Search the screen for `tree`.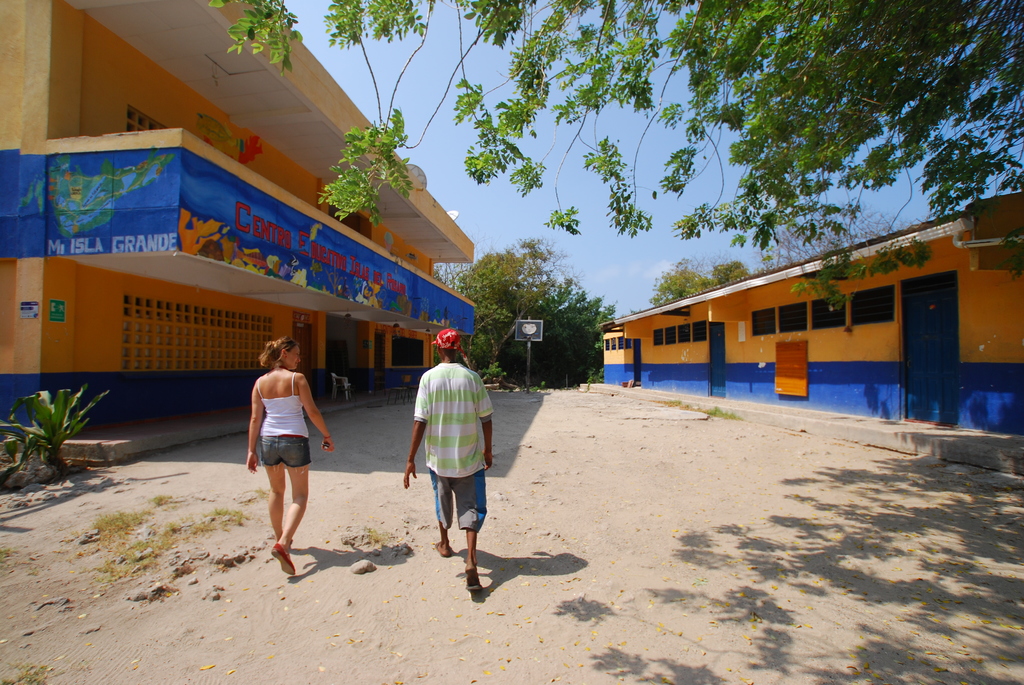
Found at <bbox>202, 0, 1023, 347</bbox>.
